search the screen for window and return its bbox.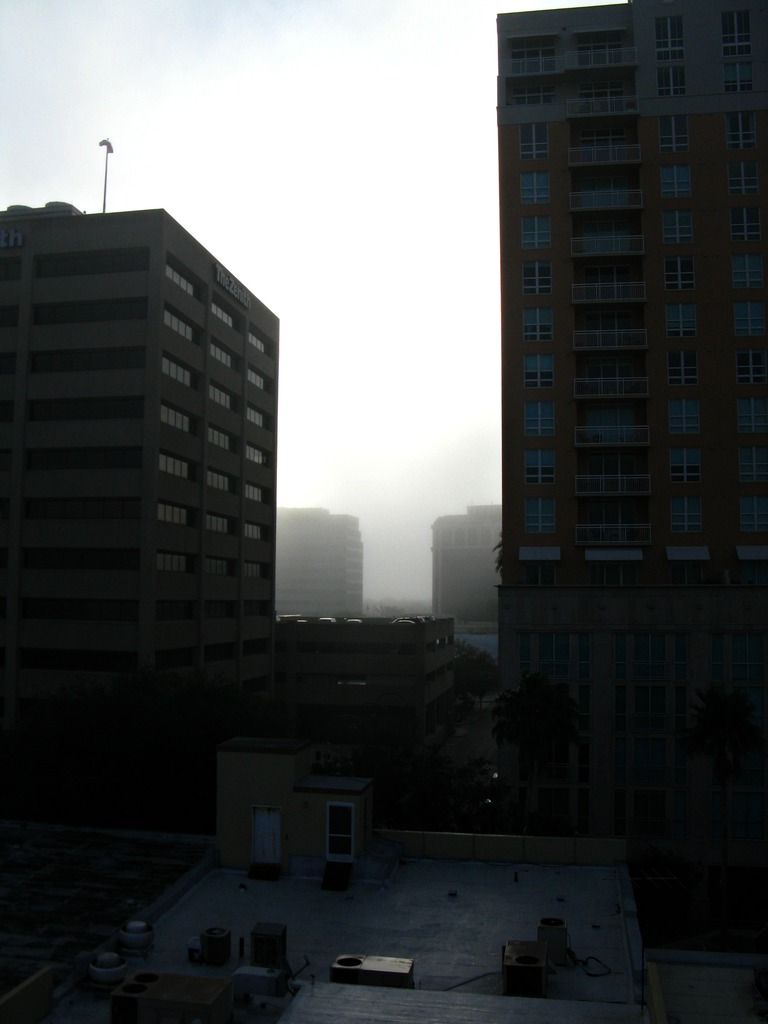
Found: bbox=(651, 11, 686, 60).
